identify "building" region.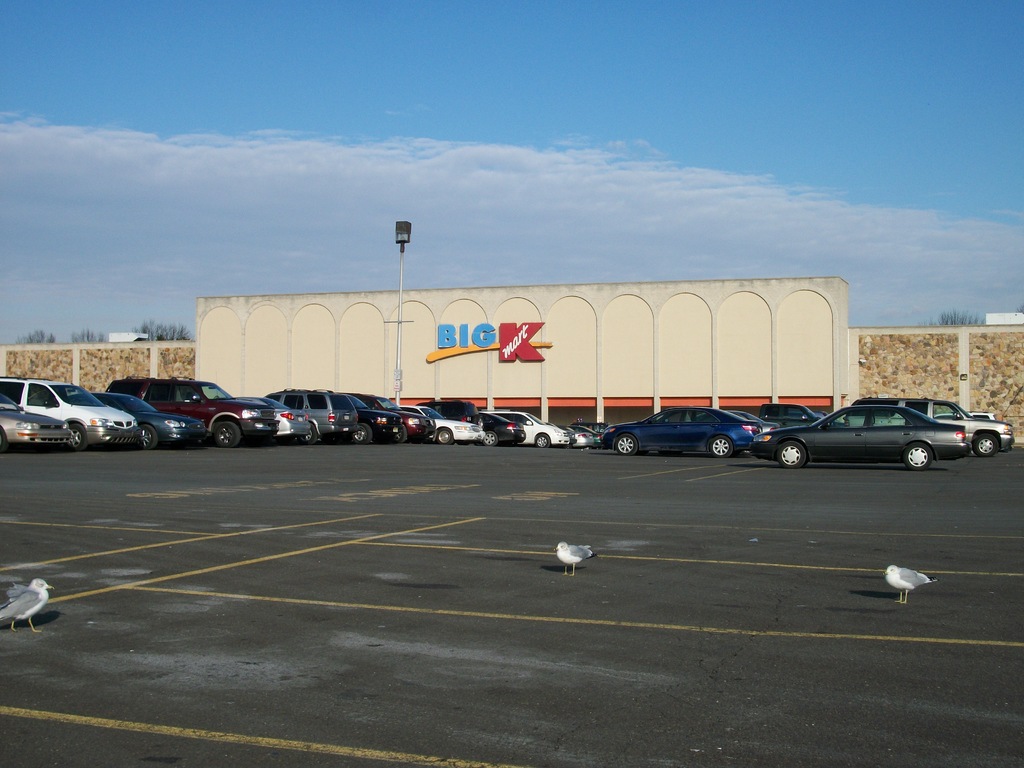
Region: locate(196, 277, 848, 420).
